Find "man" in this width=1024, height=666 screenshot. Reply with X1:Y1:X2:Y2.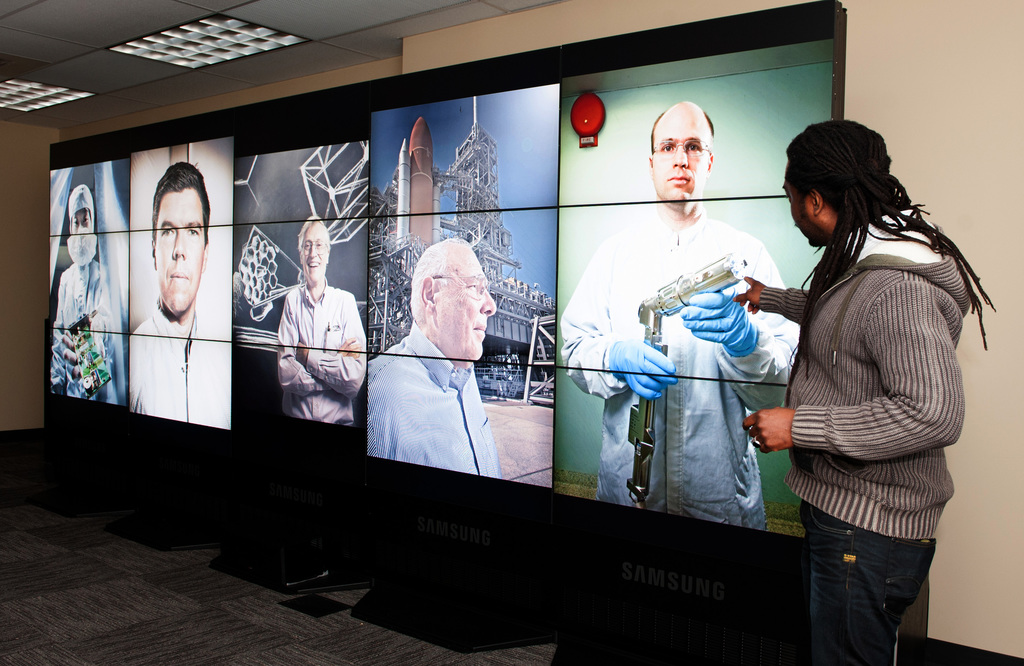
362:234:500:480.
